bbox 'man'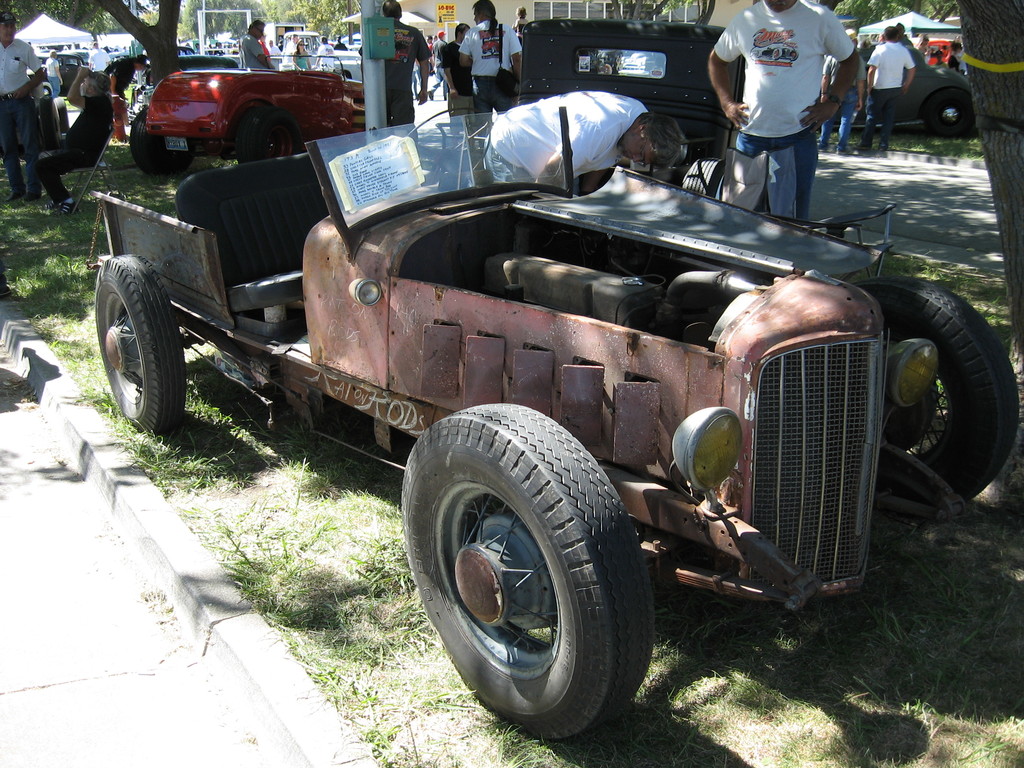
(x1=872, y1=32, x2=915, y2=162)
